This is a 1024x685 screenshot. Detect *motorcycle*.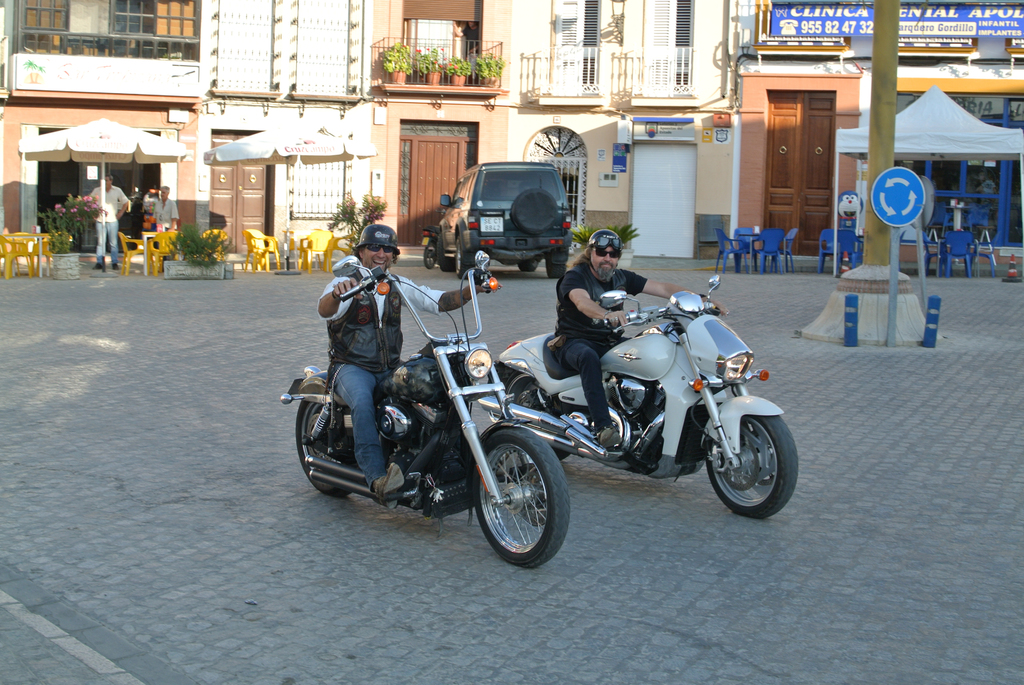
BBox(294, 285, 577, 565).
